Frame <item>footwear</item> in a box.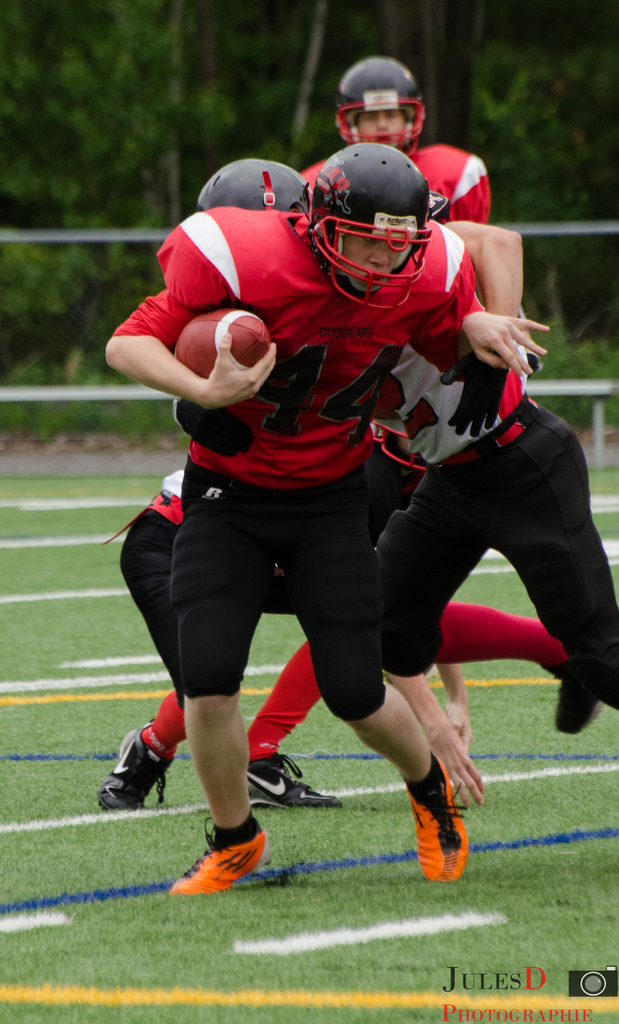
(x1=556, y1=671, x2=605, y2=739).
